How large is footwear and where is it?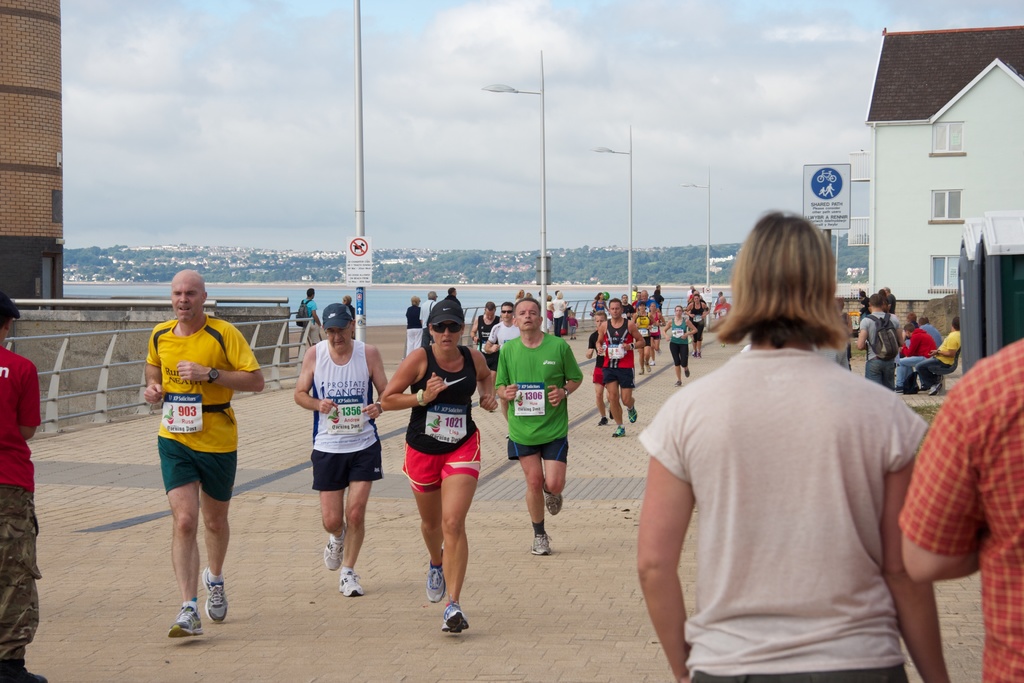
Bounding box: <region>339, 566, 364, 597</region>.
